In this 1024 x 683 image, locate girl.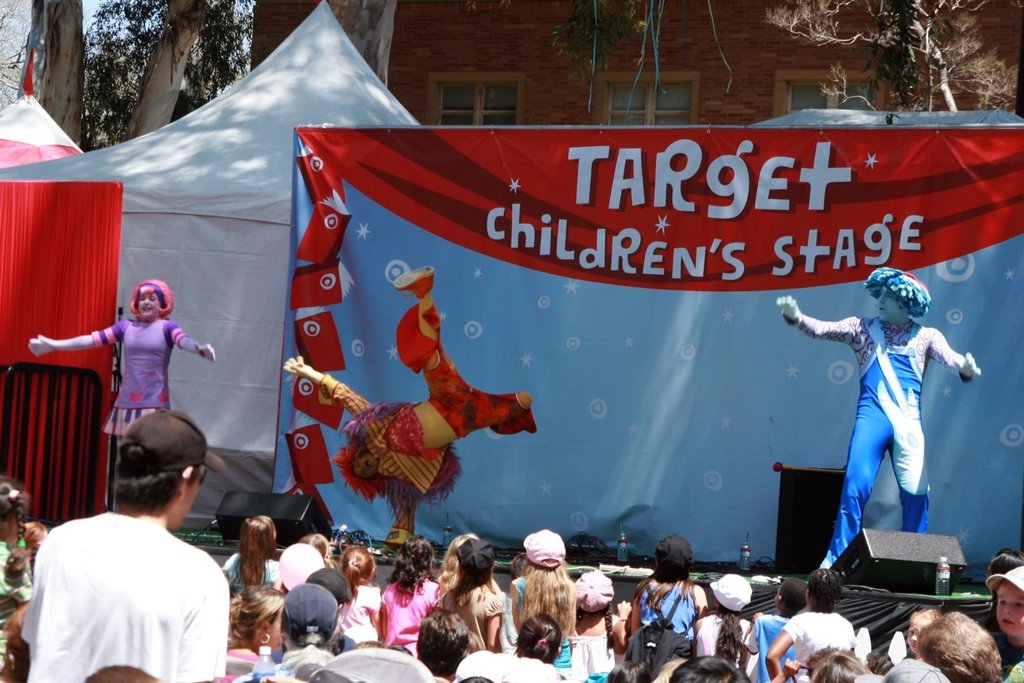
Bounding box: (373, 535, 439, 660).
